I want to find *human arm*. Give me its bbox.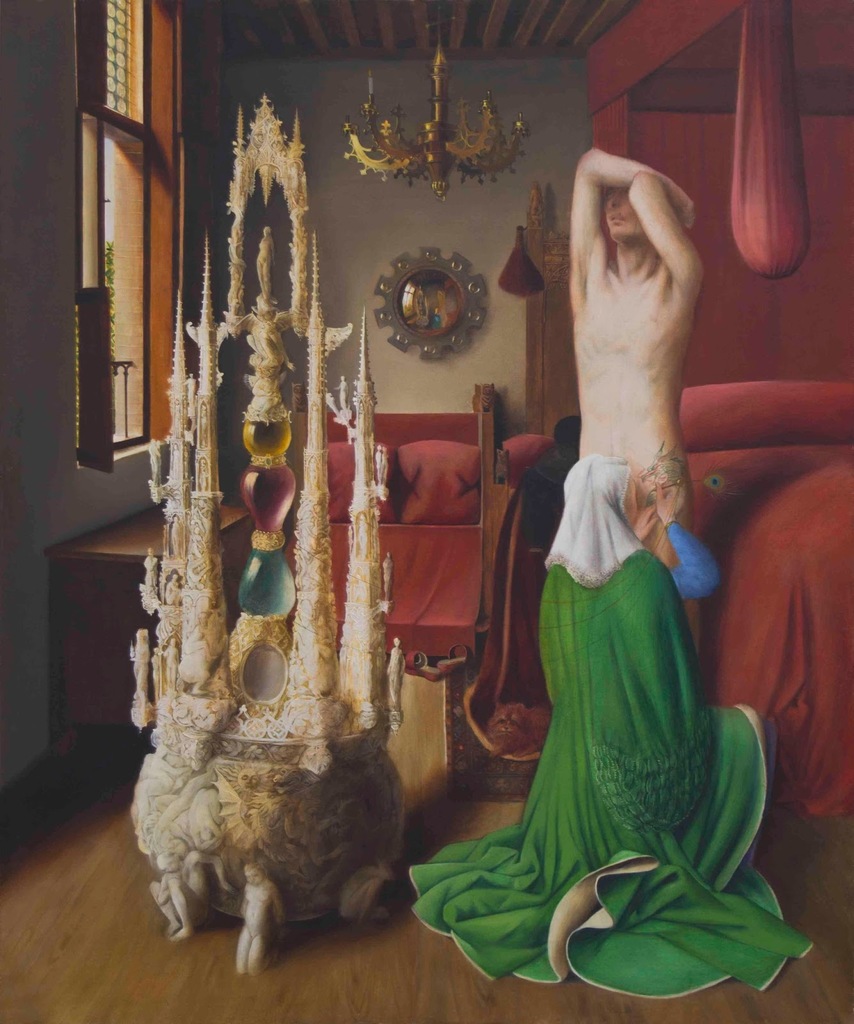
<region>621, 501, 664, 540</region>.
